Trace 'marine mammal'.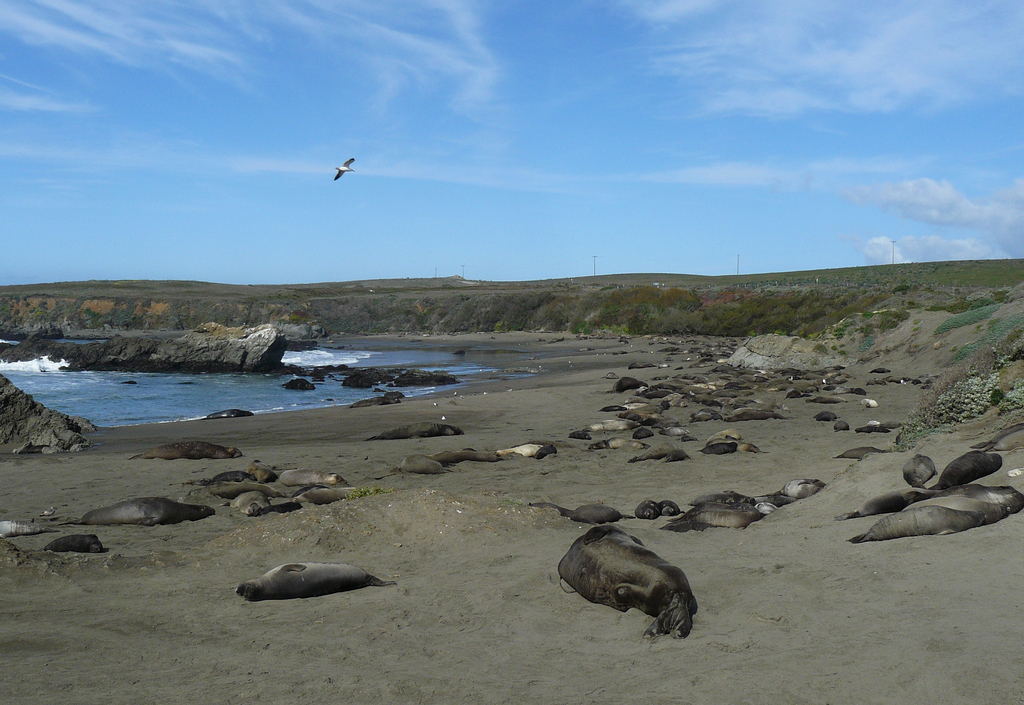
Traced to l=378, t=455, r=452, b=480.
